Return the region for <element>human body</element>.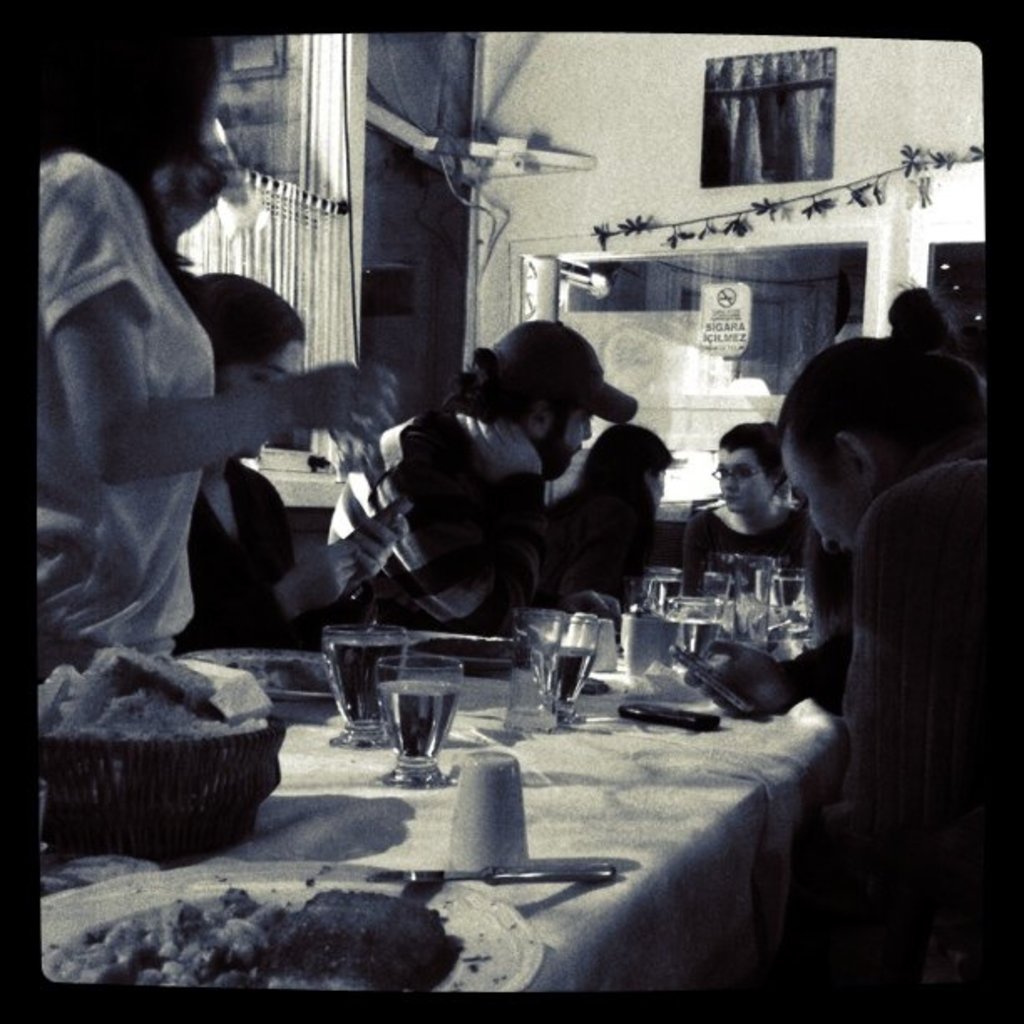
686/512/805/599.
